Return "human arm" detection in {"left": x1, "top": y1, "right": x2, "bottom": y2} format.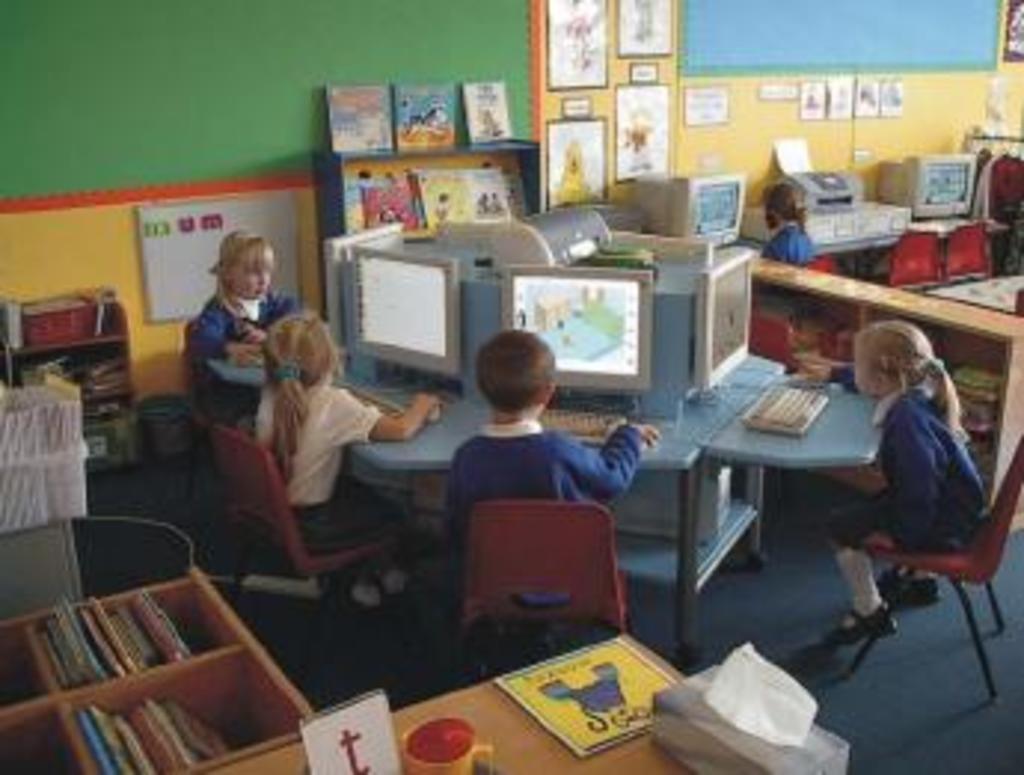
{"left": 792, "top": 353, "right": 864, "bottom": 392}.
